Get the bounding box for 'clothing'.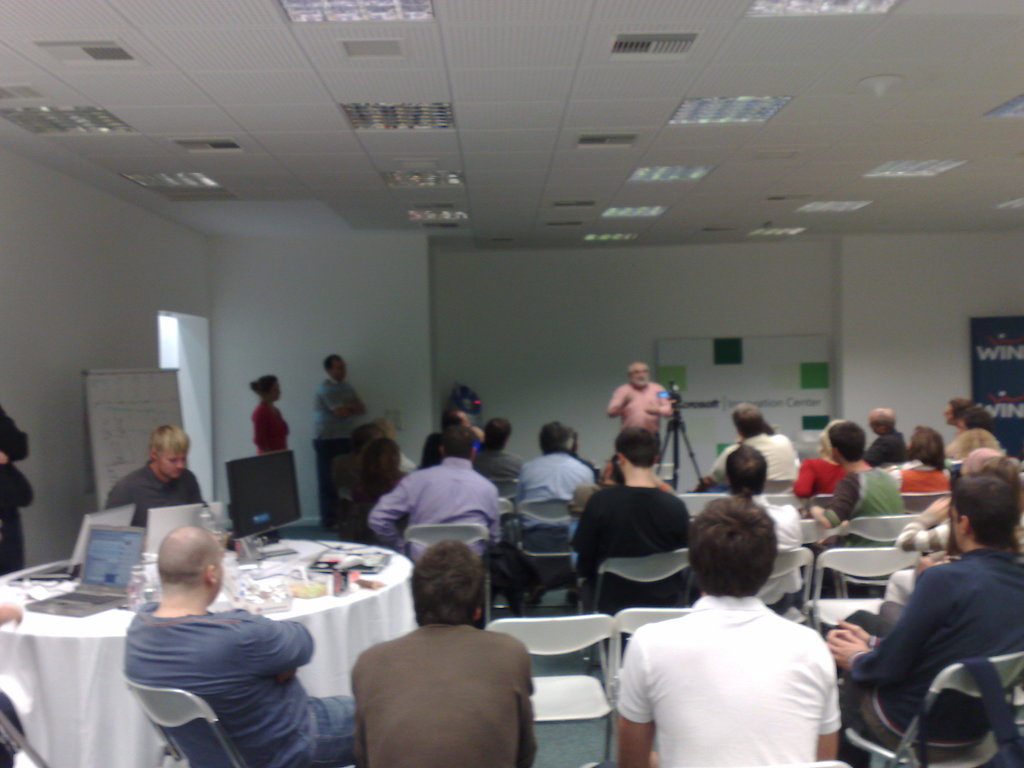
rect(250, 395, 292, 459).
